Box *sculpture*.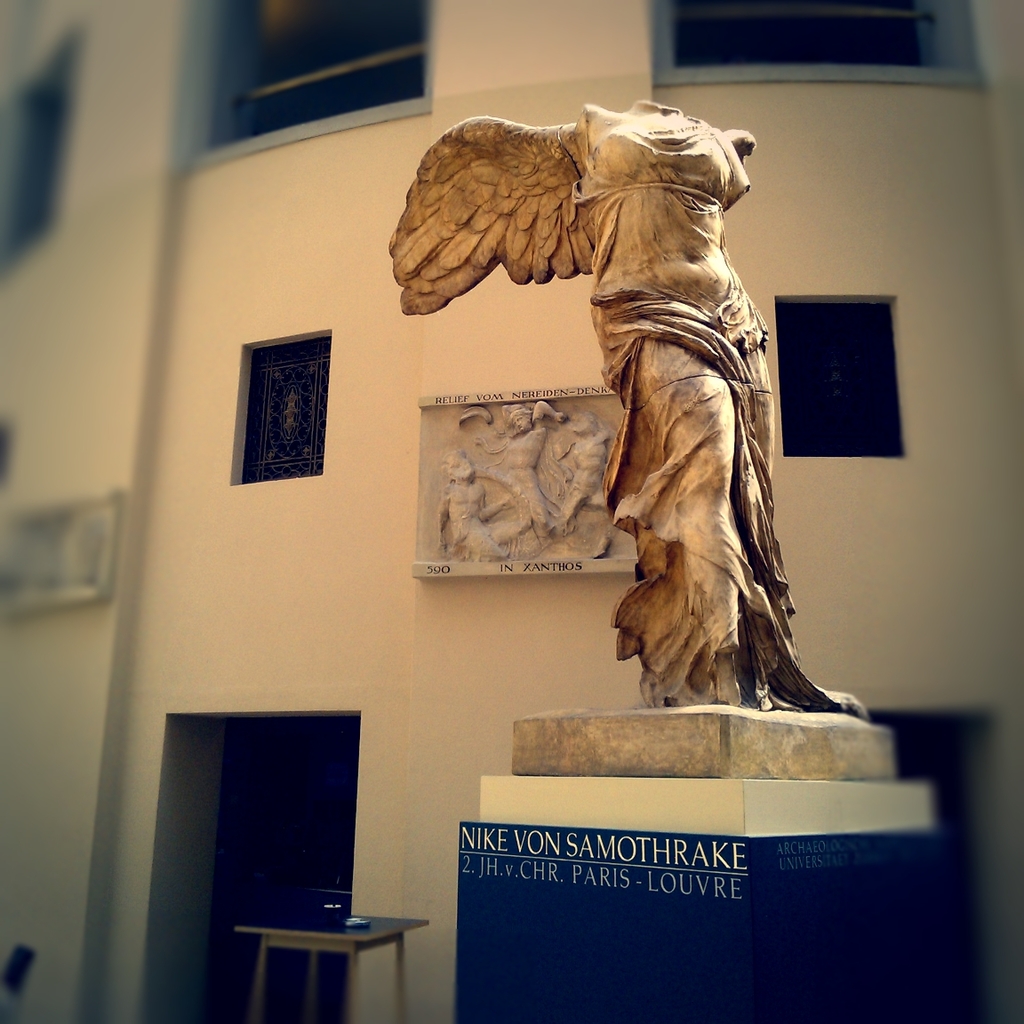
rect(479, 396, 559, 554).
